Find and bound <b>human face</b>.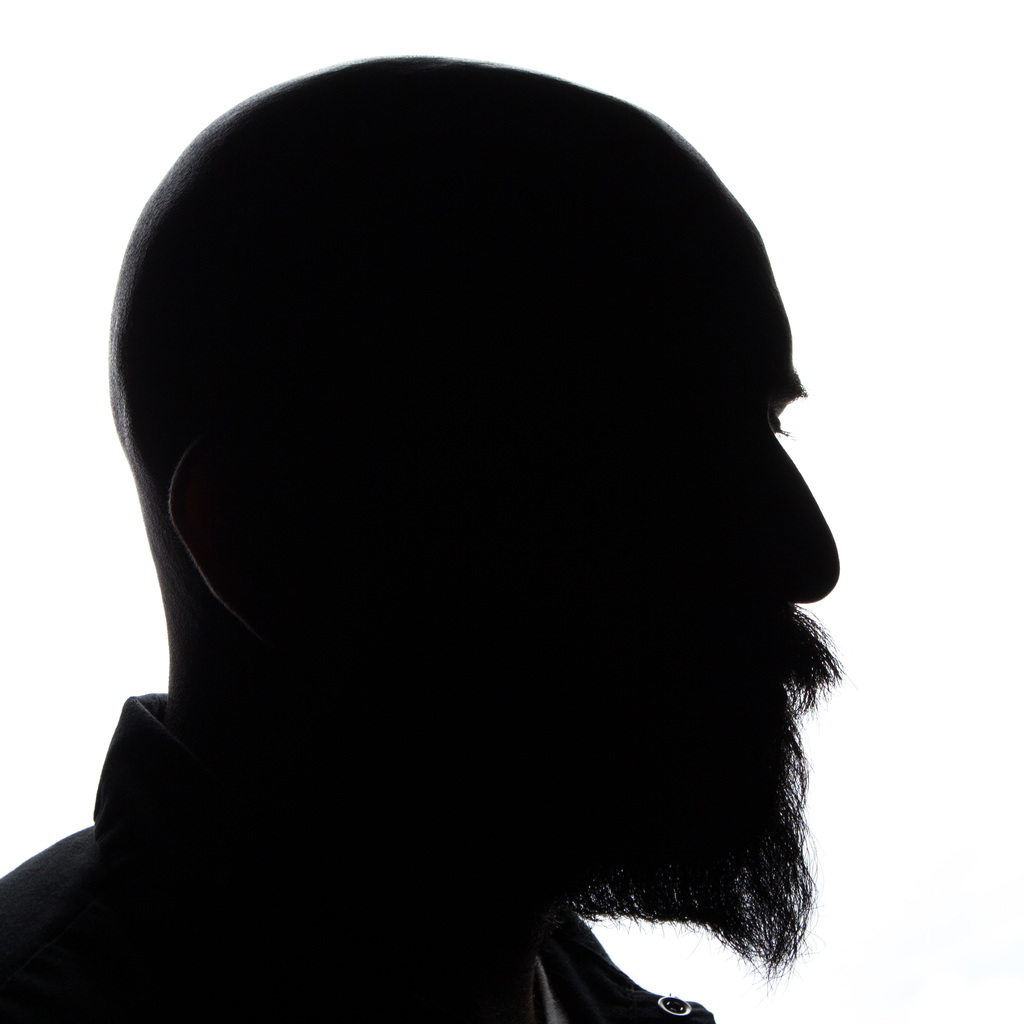
Bound: [284, 231, 836, 898].
